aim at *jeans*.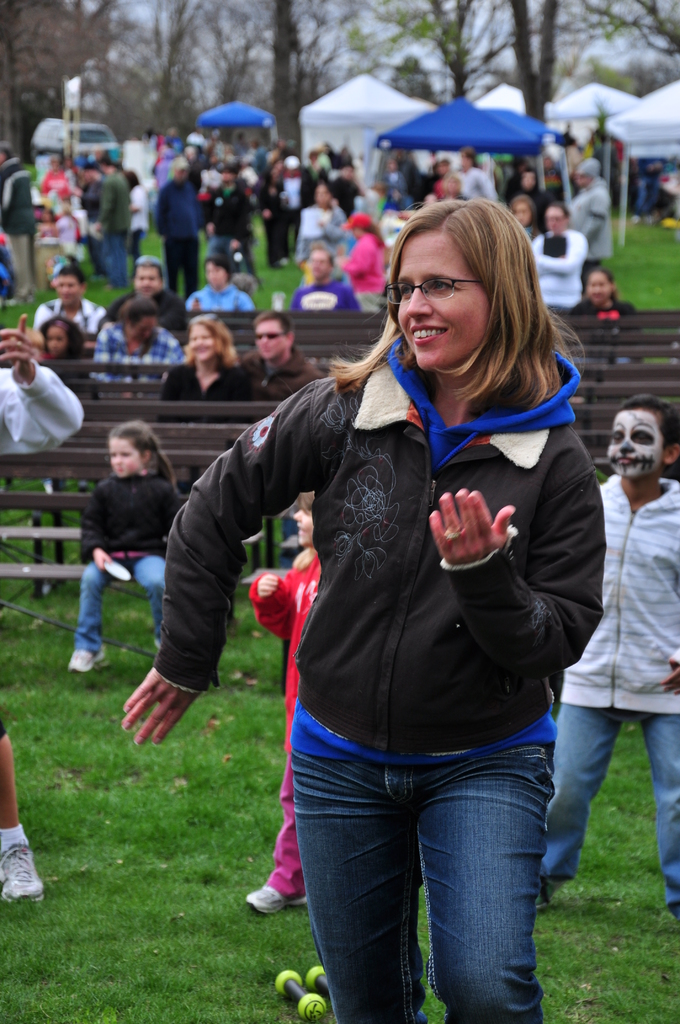
Aimed at 102:232:130:287.
